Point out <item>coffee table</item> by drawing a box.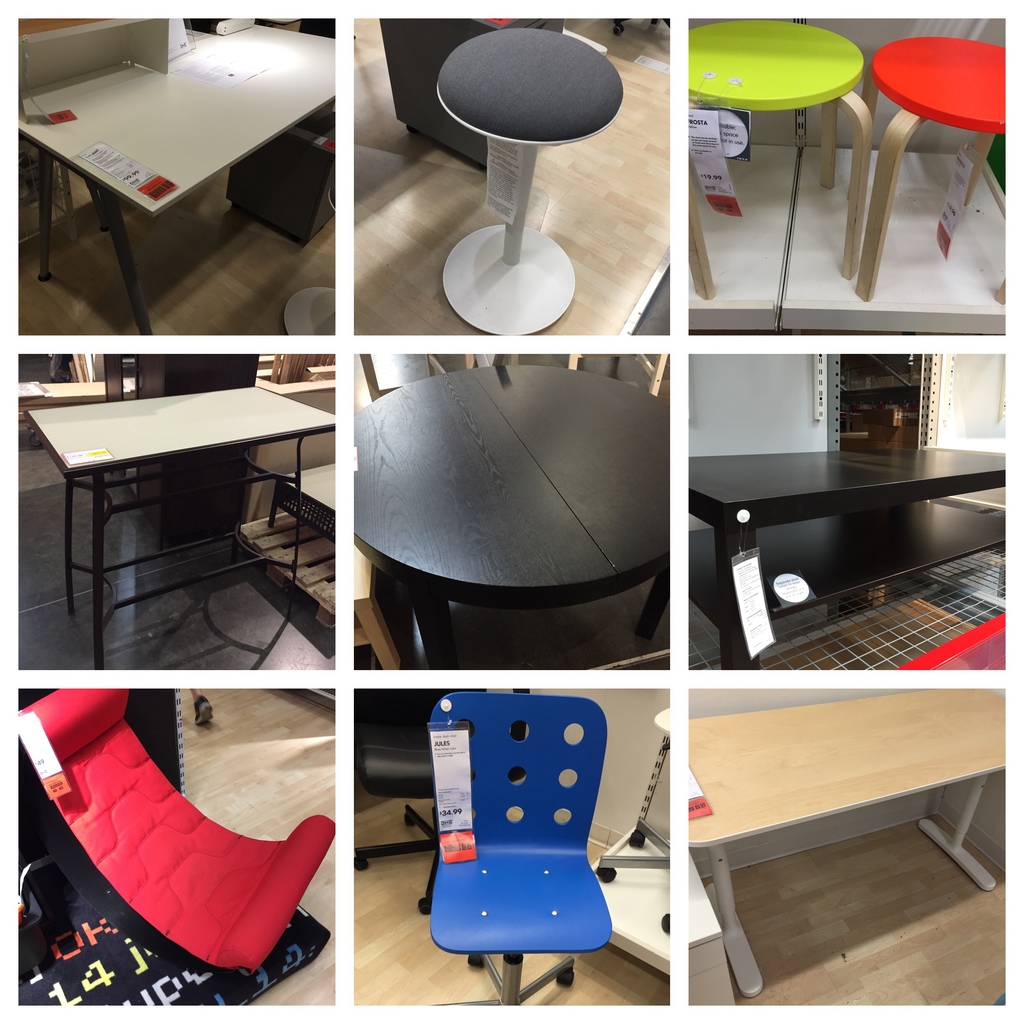
x1=865, y1=35, x2=1004, y2=295.
